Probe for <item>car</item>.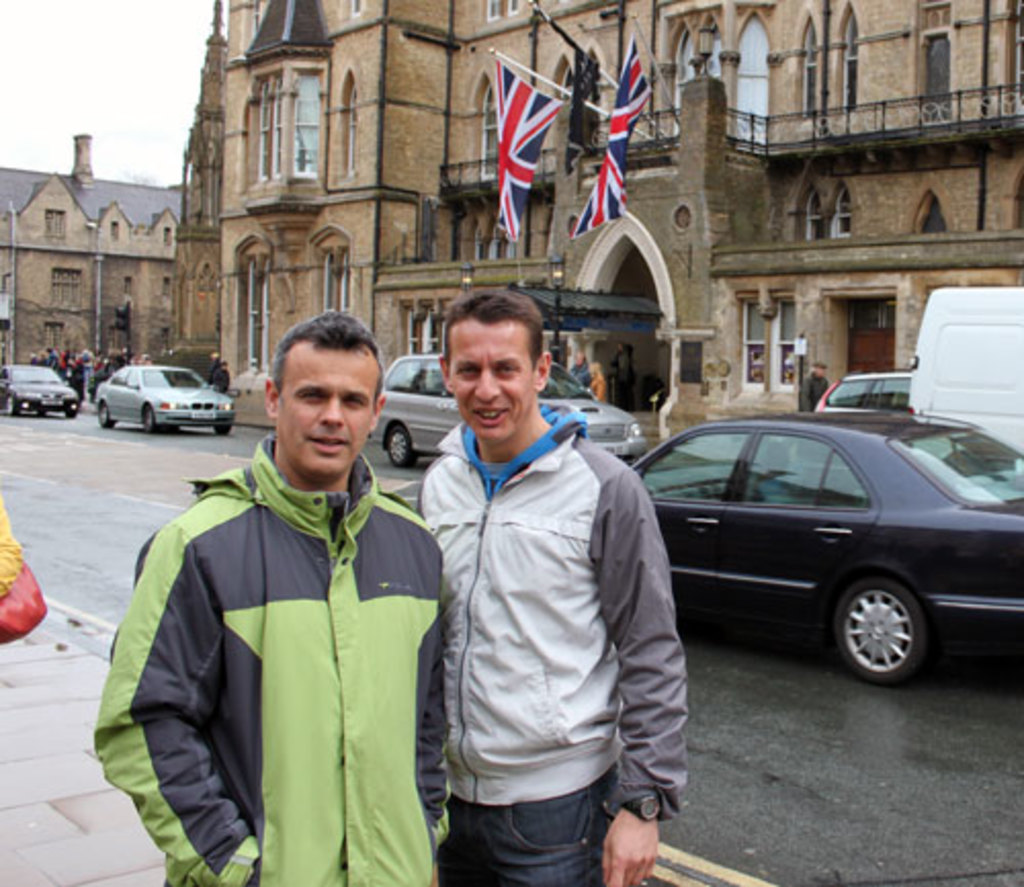
Probe result: 805:356:920:420.
